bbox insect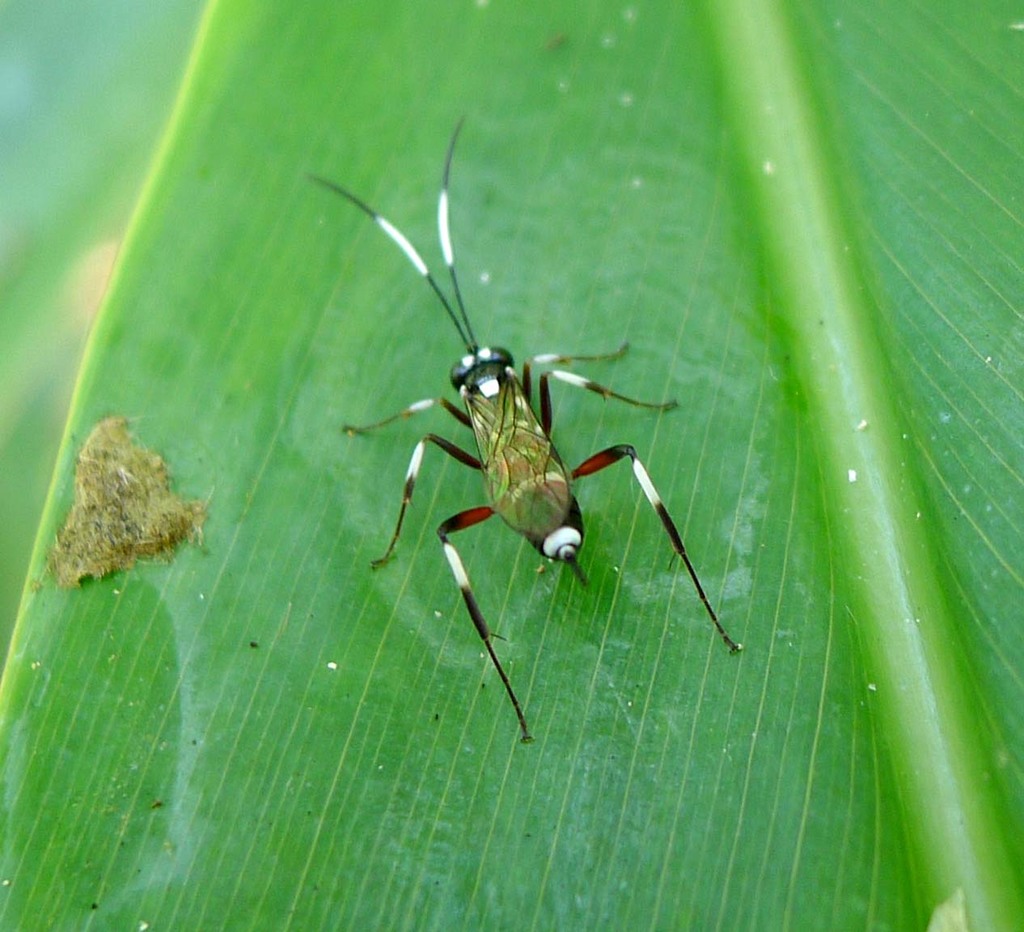
307,116,739,741
